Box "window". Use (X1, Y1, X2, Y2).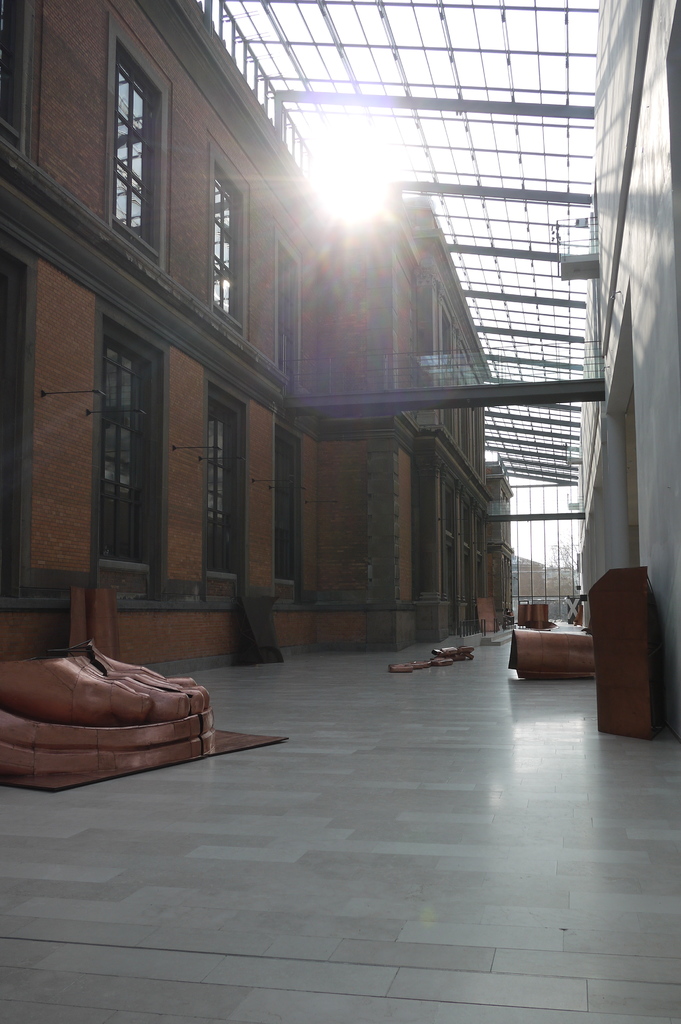
(275, 417, 307, 600).
